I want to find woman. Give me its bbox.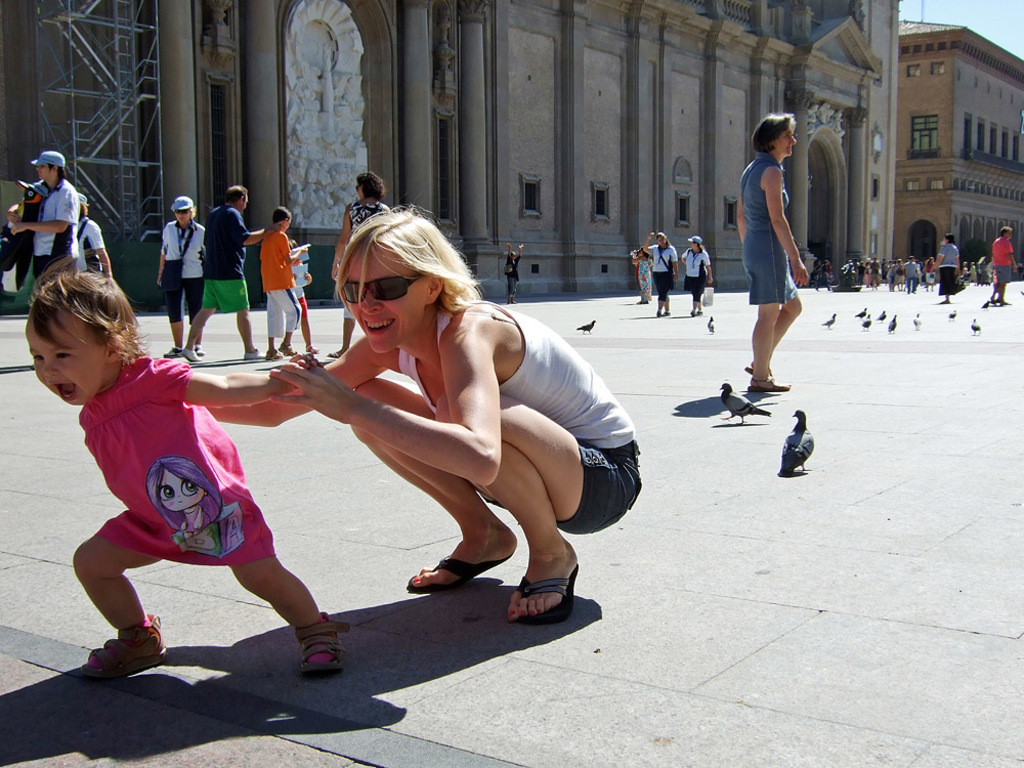
[328, 168, 402, 374].
